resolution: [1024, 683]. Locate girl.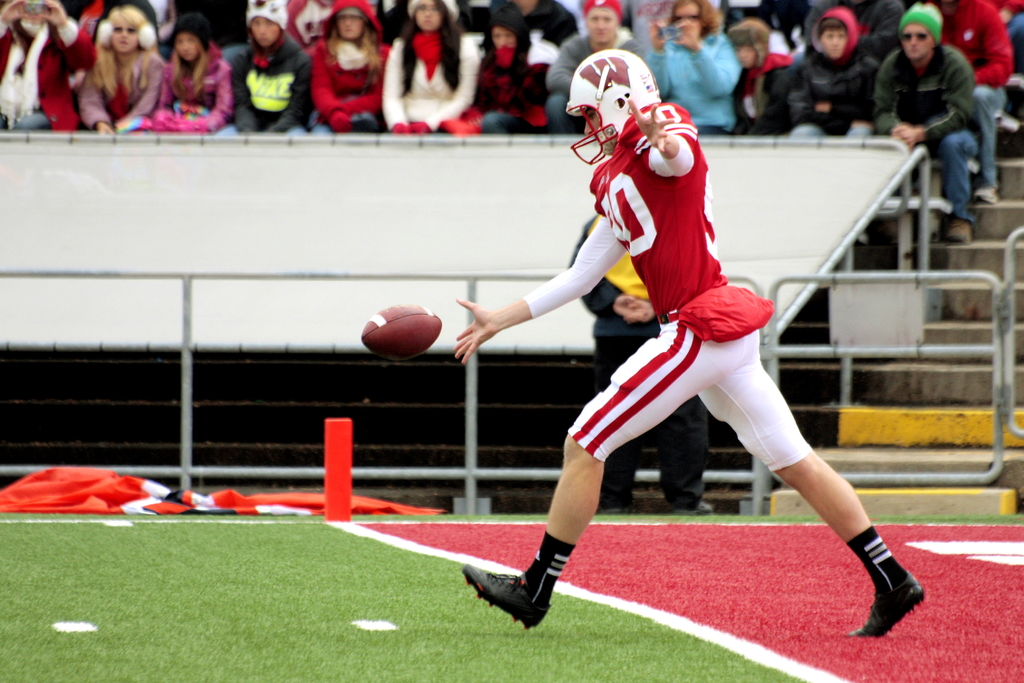
477 0 557 129.
